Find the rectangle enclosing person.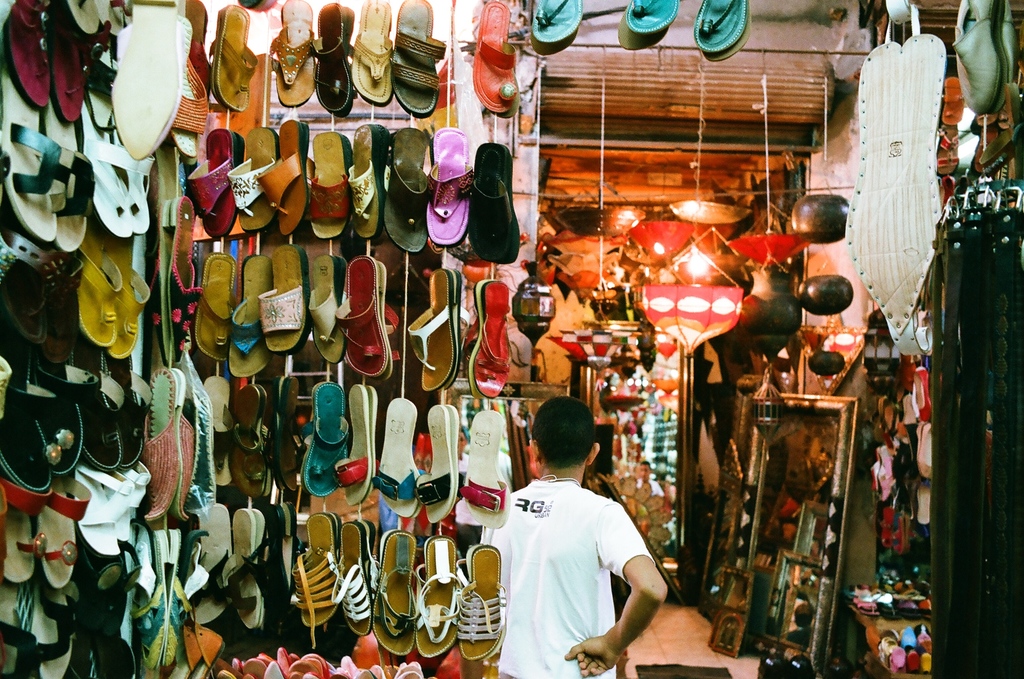
[482, 393, 665, 678].
